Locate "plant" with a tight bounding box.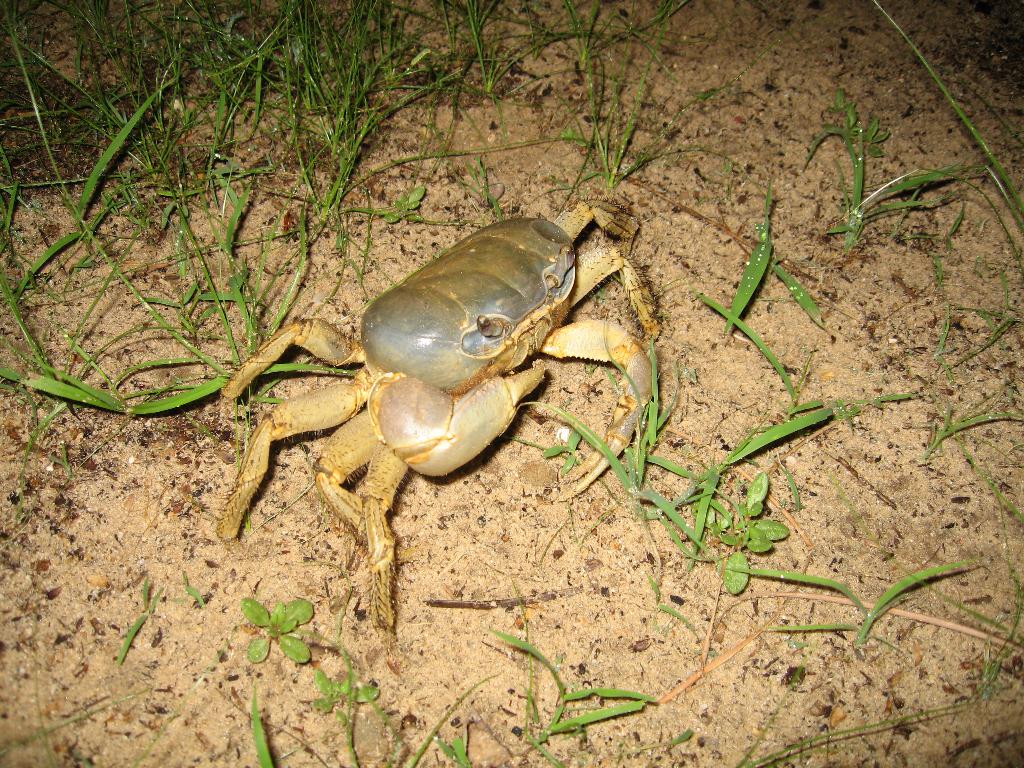
(x1=724, y1=648, x2=983, y2=767).
